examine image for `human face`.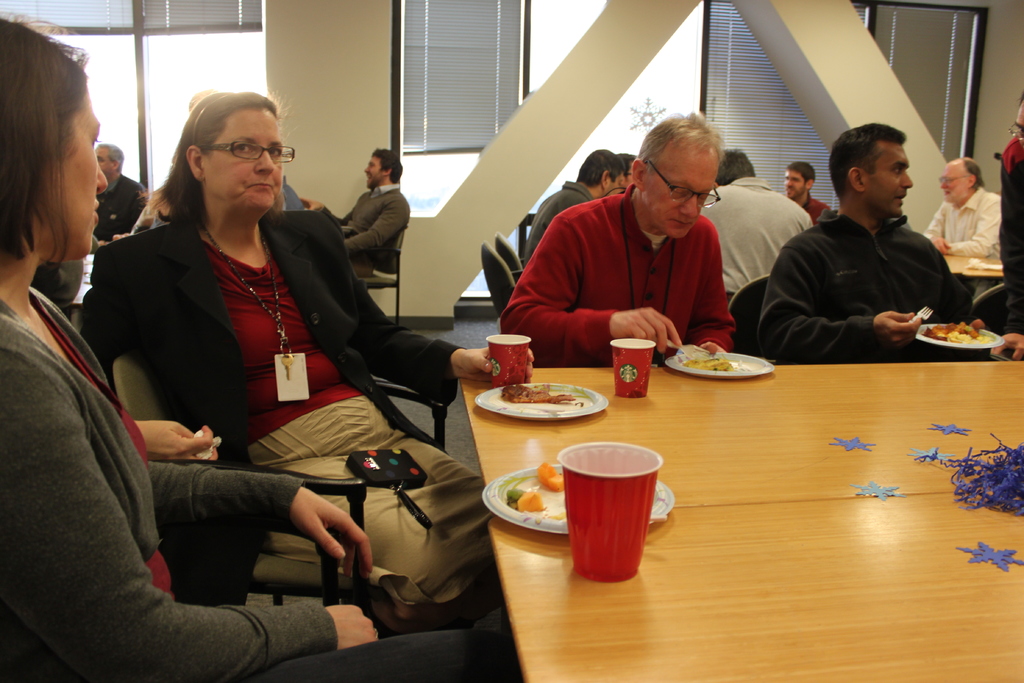
Examination result: {"left": 865, "top": 135, "right": 911, "bottom": 217}.
